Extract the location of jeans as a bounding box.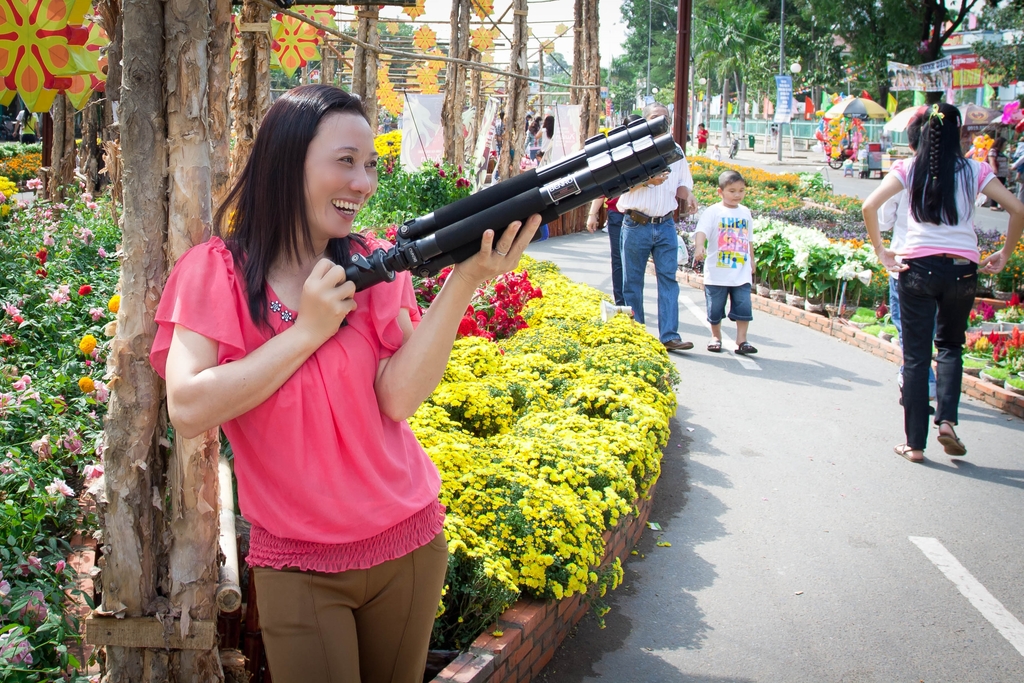
bbox=(605, 204, 631, 308).
